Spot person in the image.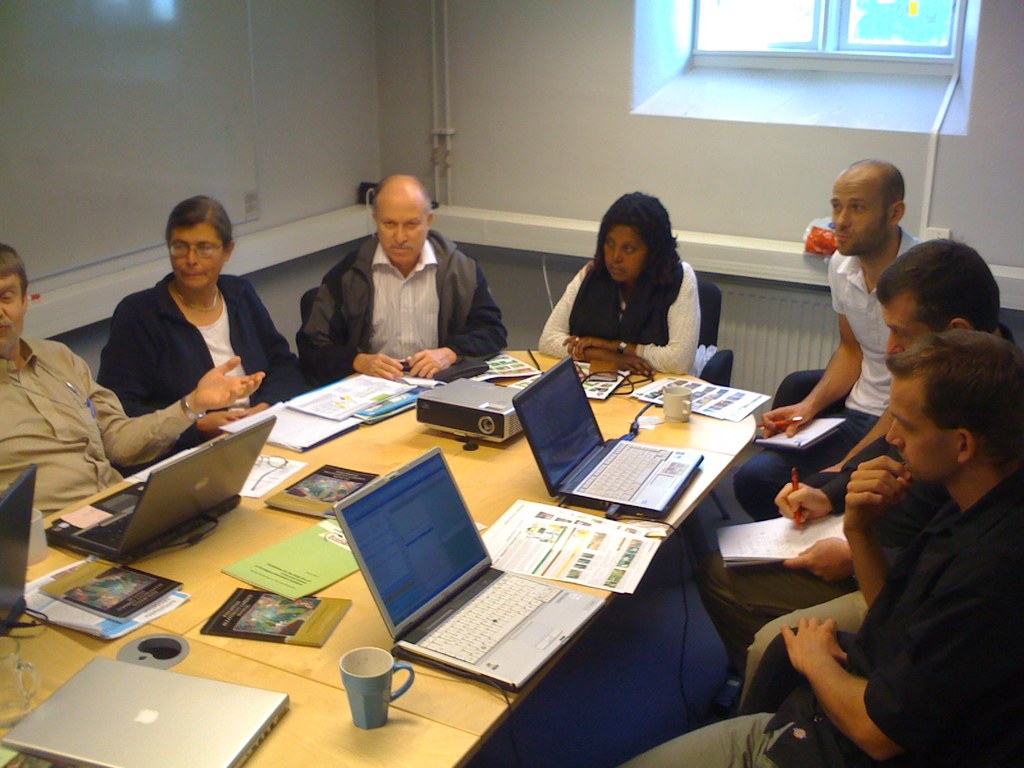
person found at region(691, 235, 1021, 707).
